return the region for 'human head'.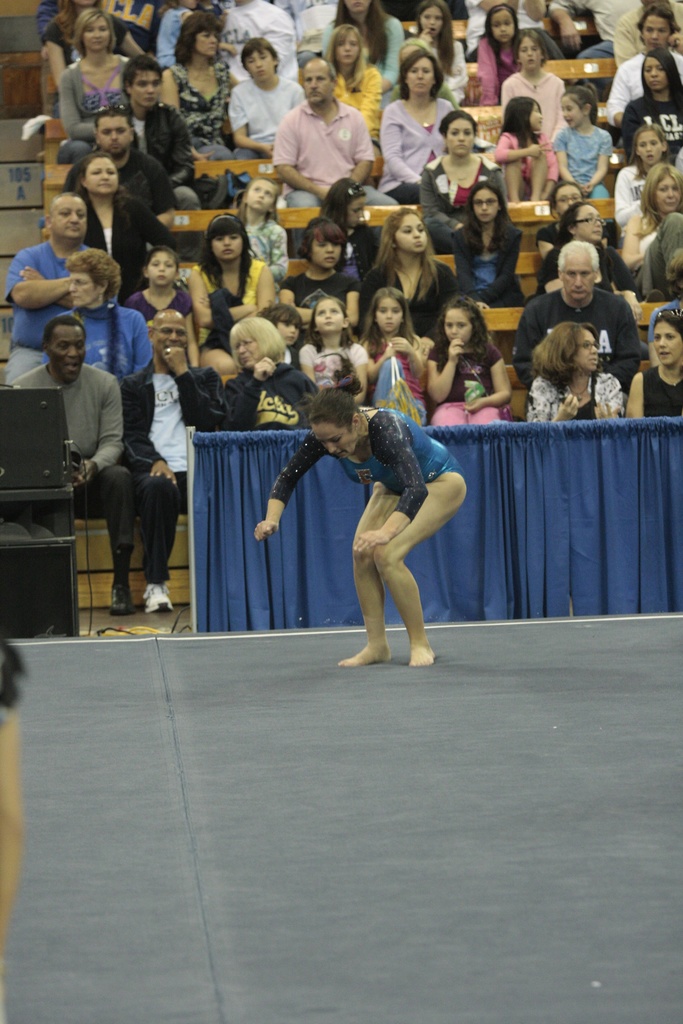
<box>554,240,598,303</box>.
